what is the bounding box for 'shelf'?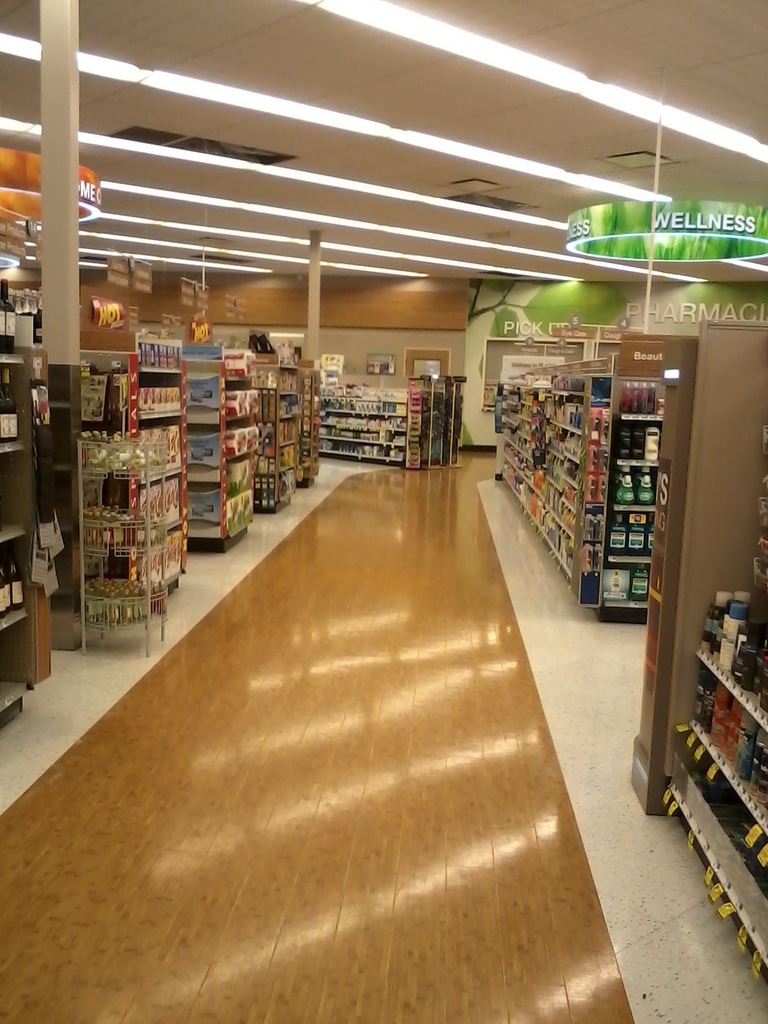
select_region(231, 344, 307, 524).
